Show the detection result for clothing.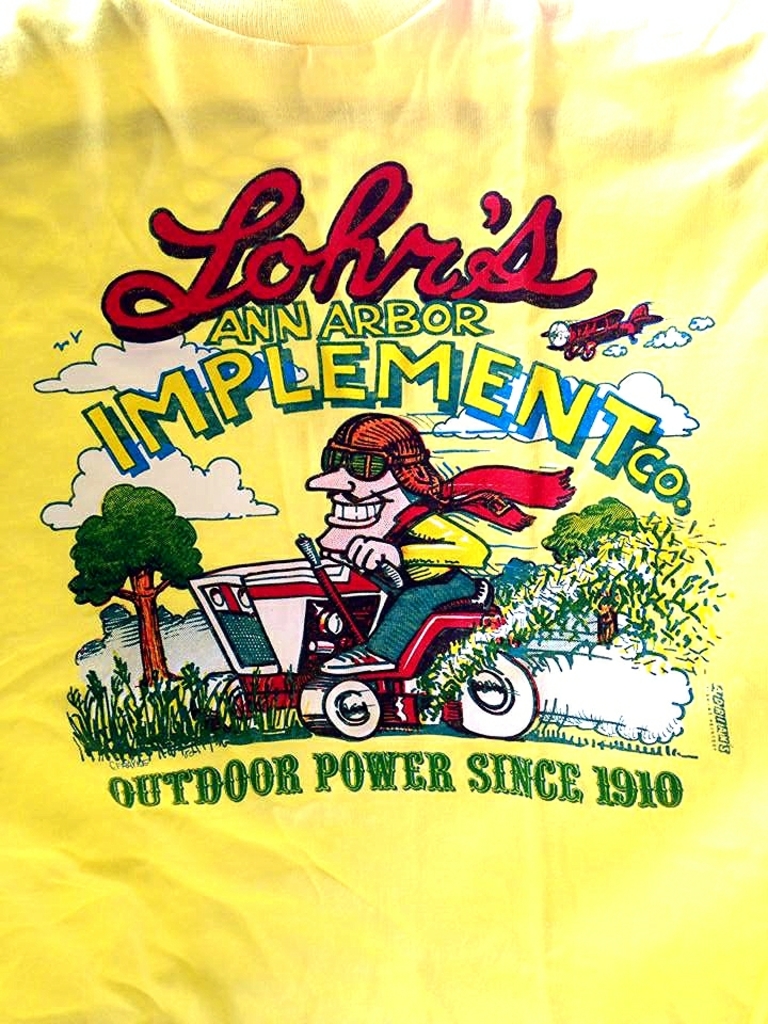
366/499/486/663.
